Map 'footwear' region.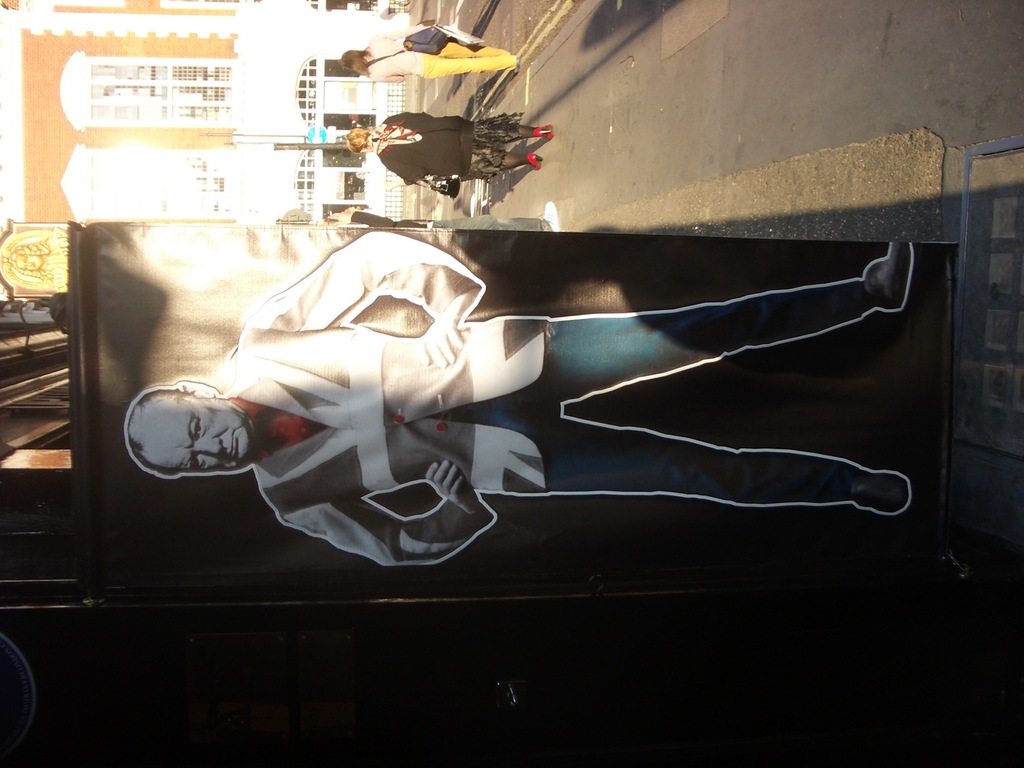
Mapped to box=[513, 61, 520, 74].
